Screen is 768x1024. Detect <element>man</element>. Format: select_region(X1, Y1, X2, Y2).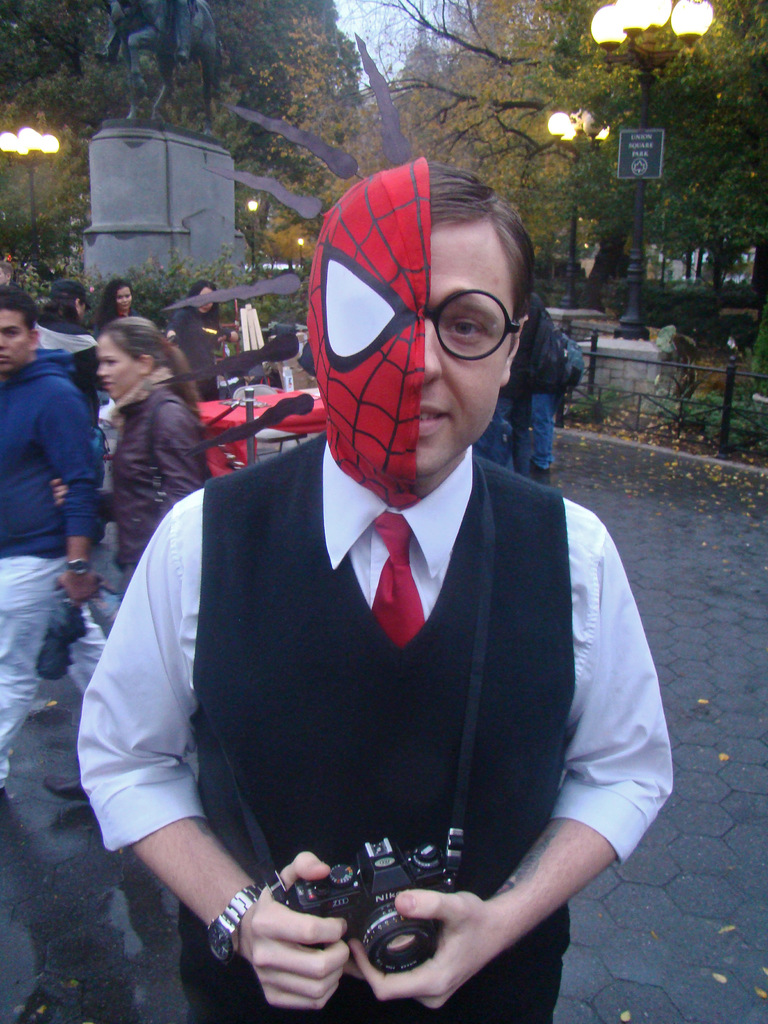
select_region(0, 287, 104, 817).
